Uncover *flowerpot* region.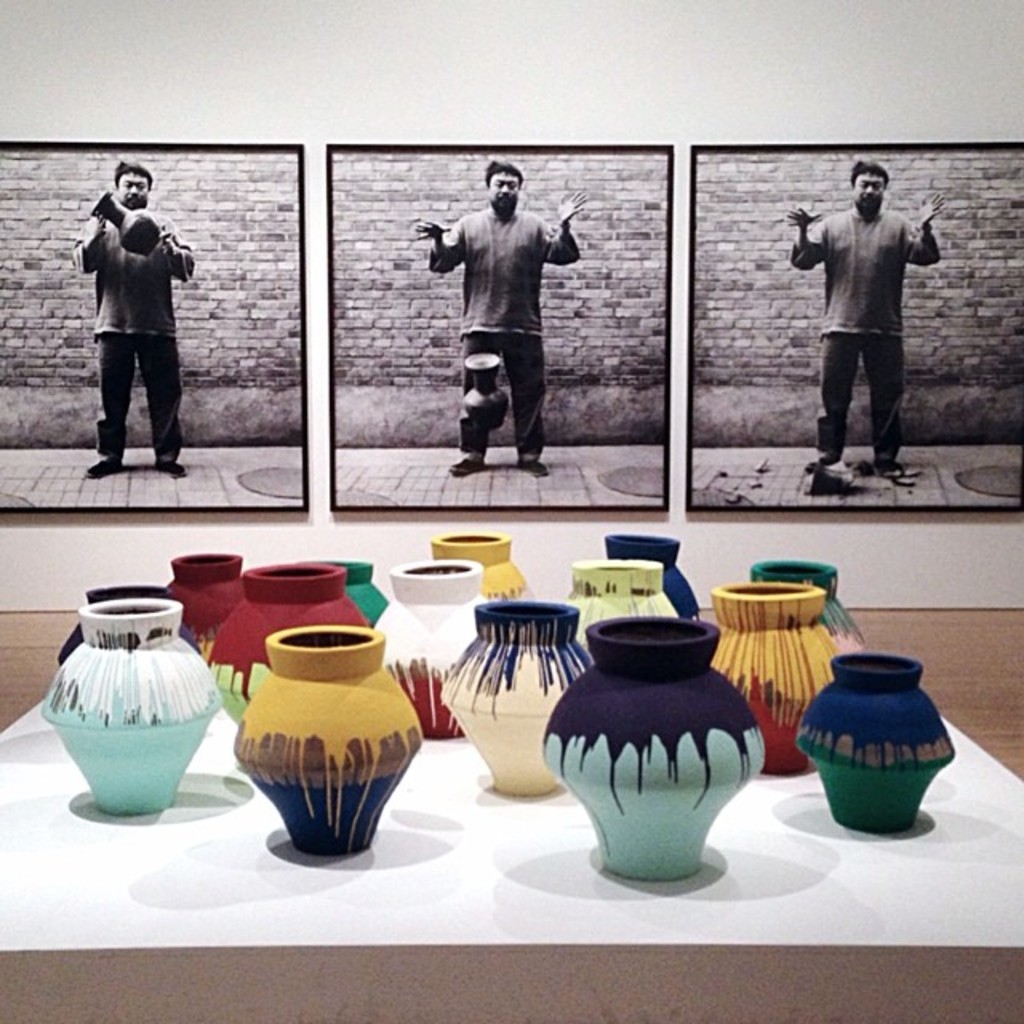
Uncovered: region(797, 651, 952, 835).
